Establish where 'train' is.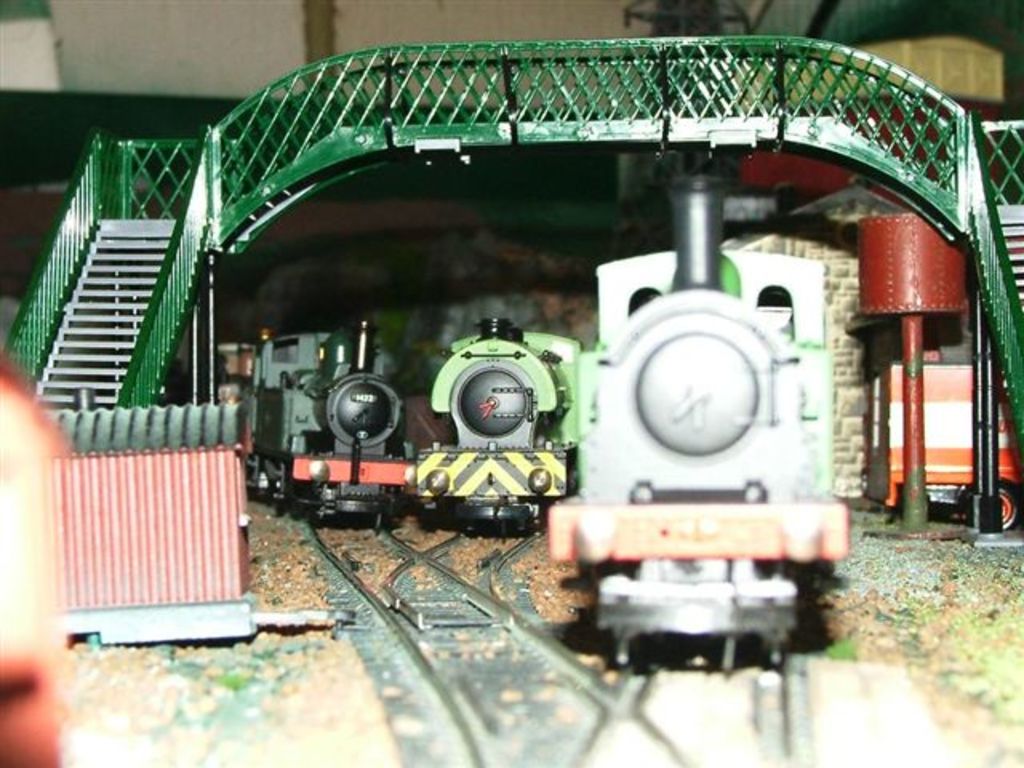
Established at 226:315:408:530.
